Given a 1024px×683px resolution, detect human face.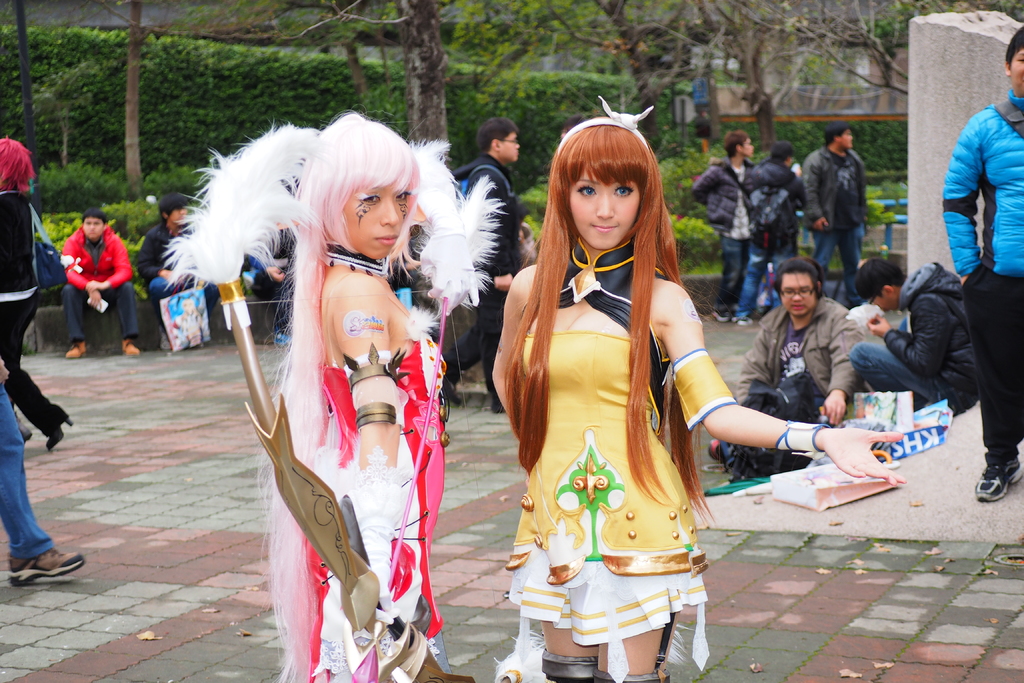
779:270:814:318.
